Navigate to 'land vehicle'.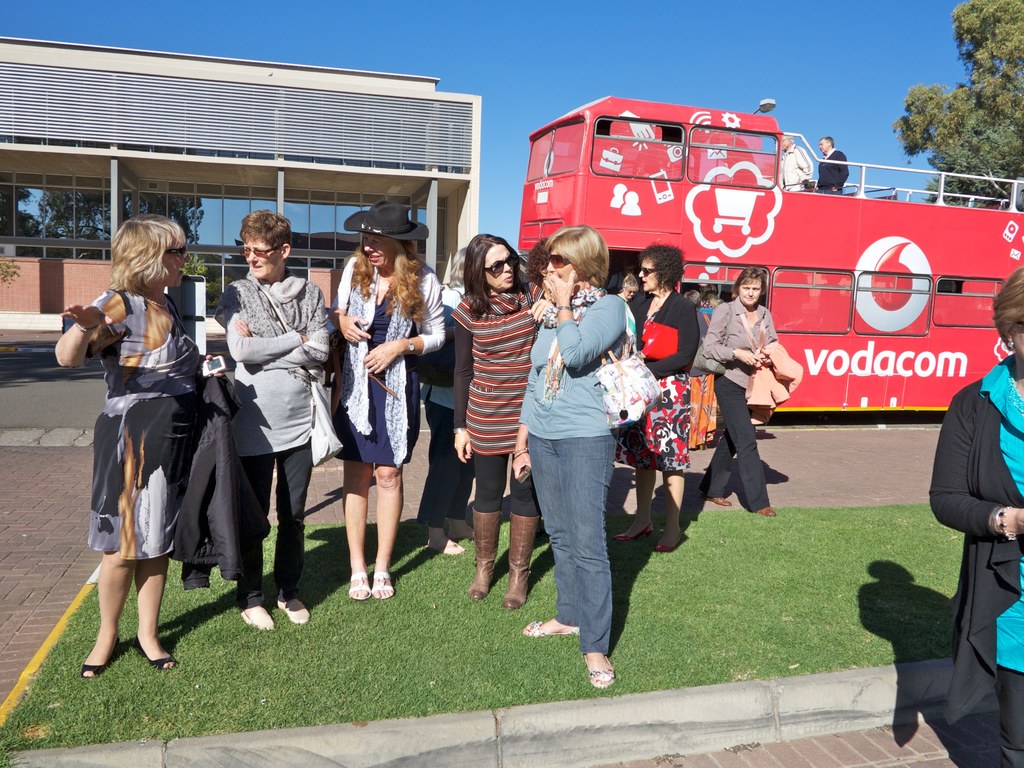
Navigation target: 487:120:999:413.
